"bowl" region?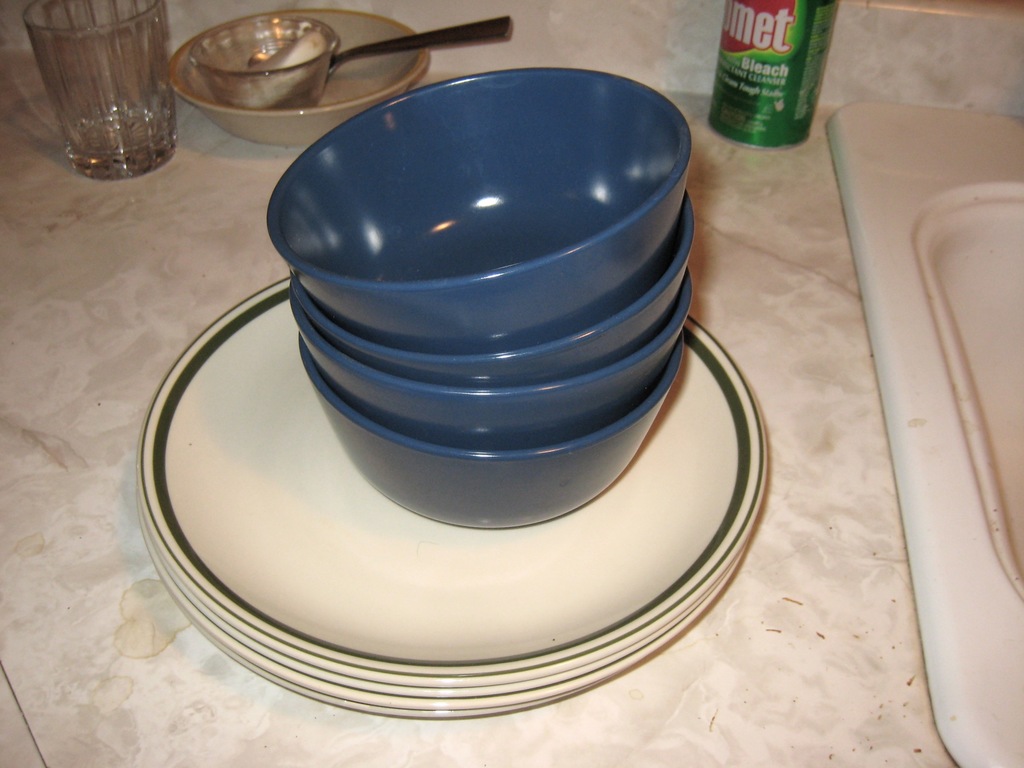
<box>295,281,693,452</box>
